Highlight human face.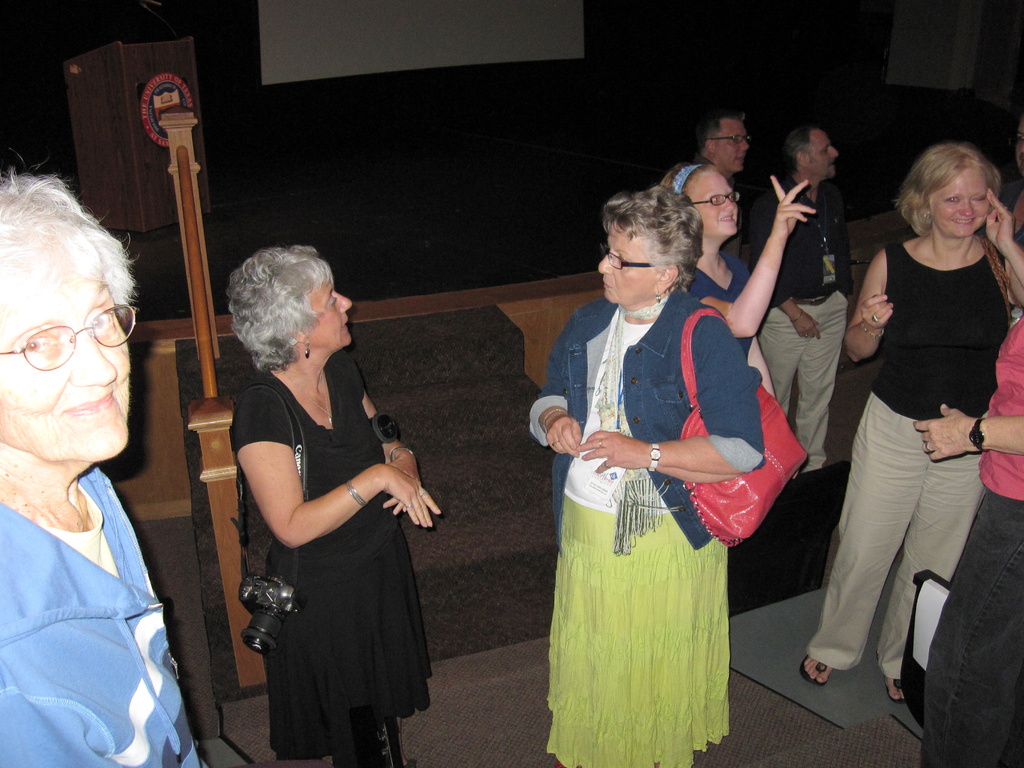
Highlighted region: [left=717, top=122, right=748, bottom=172].
